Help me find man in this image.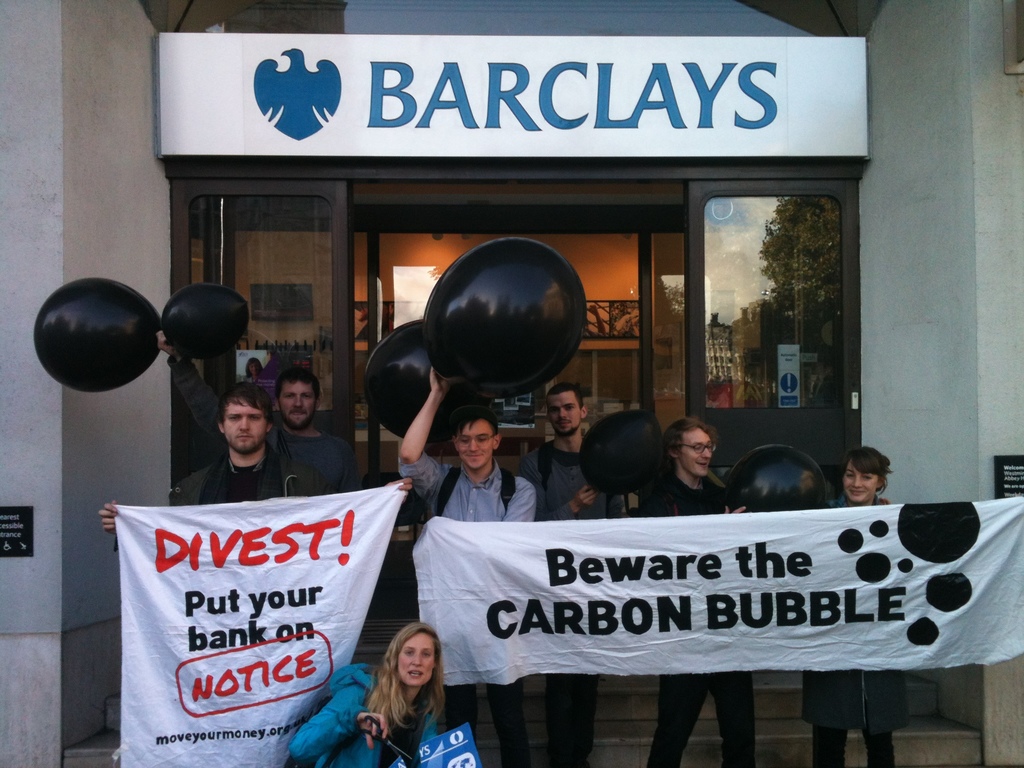
Found it: {"x1": 394, "y1": 367, "x2": 537, "y2": 767}.
